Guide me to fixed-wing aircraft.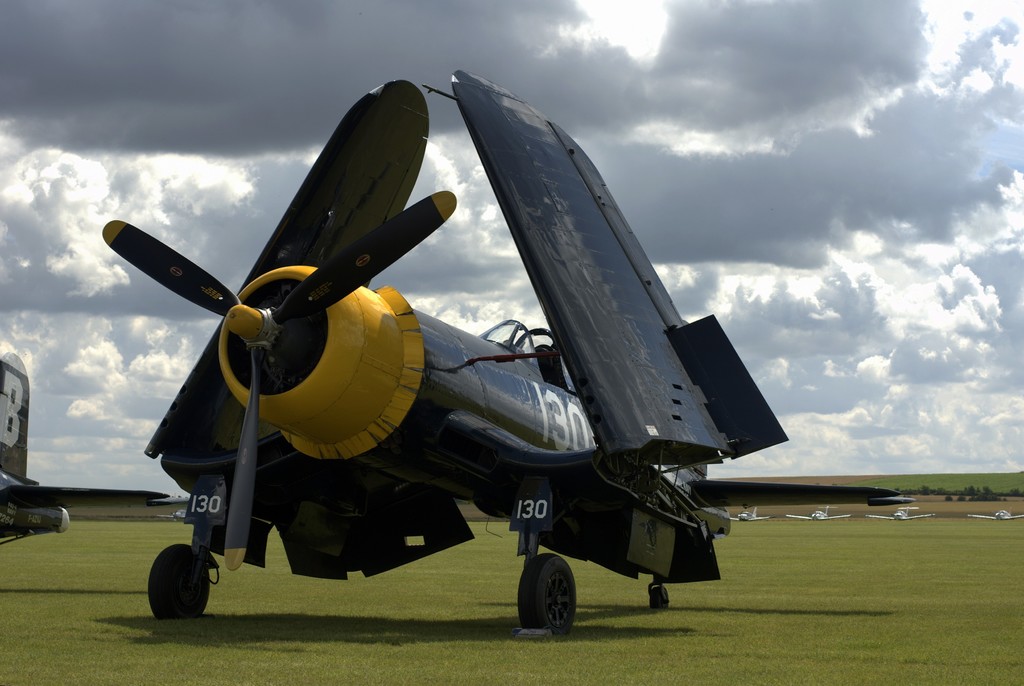
Guidance: l=0, t=348, r=199, b=546.
